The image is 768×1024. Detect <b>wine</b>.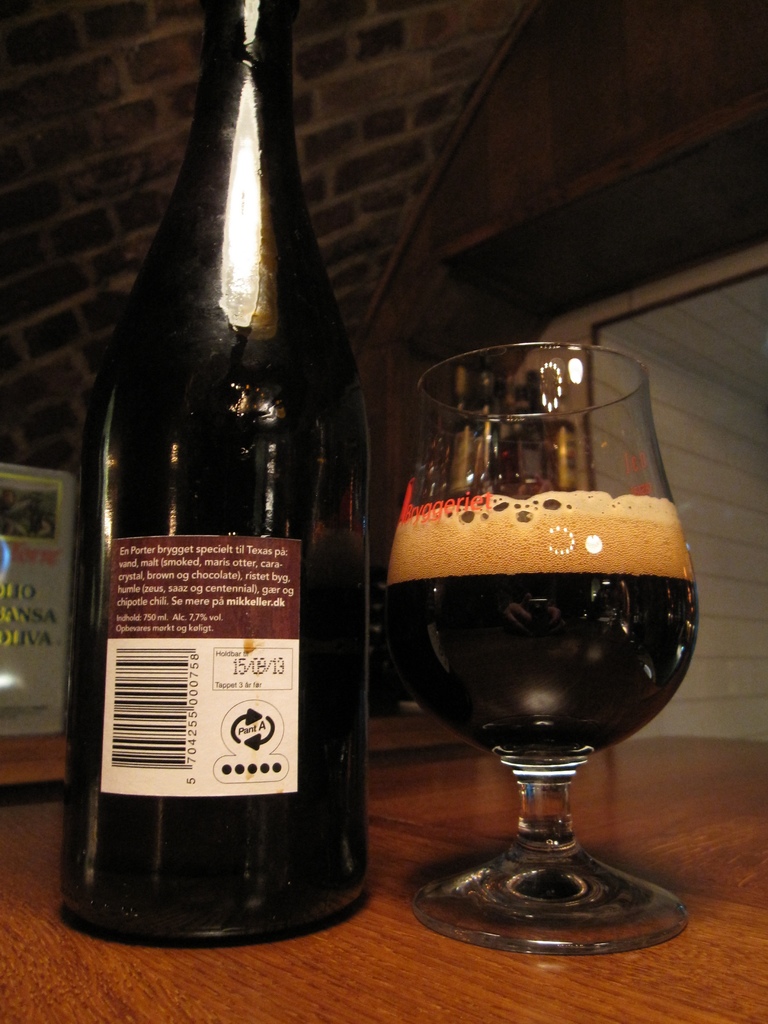
Detection: BBox(386, 493, 697, 764).
